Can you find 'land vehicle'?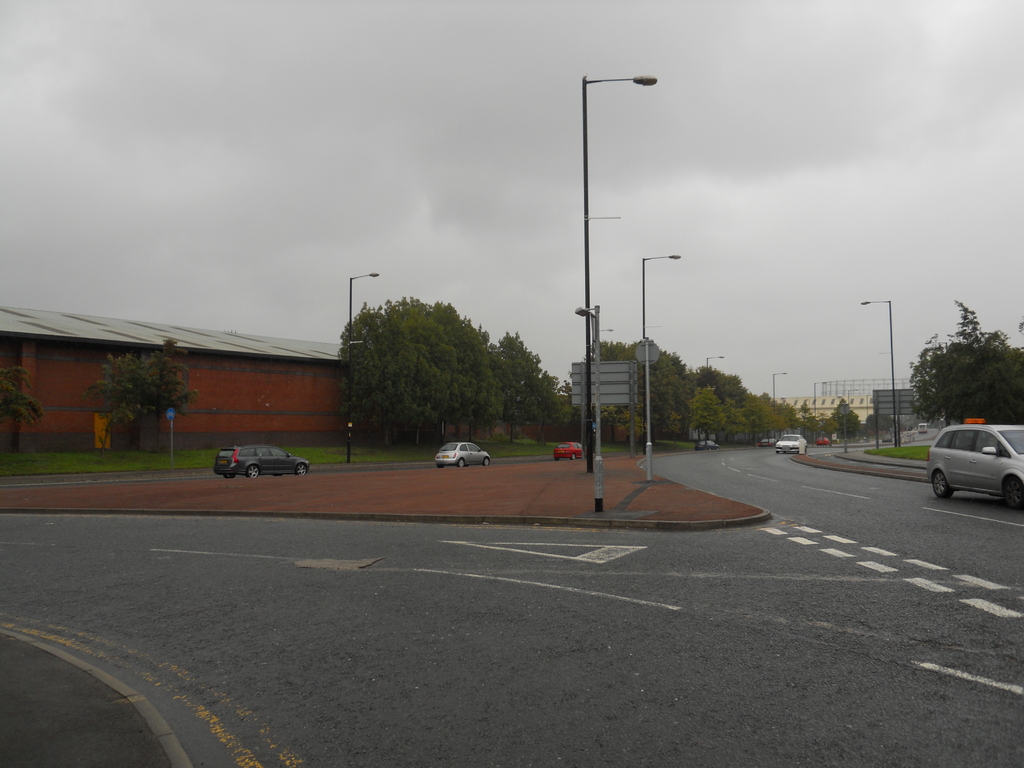
Yes, bounding box: (left=211, top=441, right=310, bottom=479).
